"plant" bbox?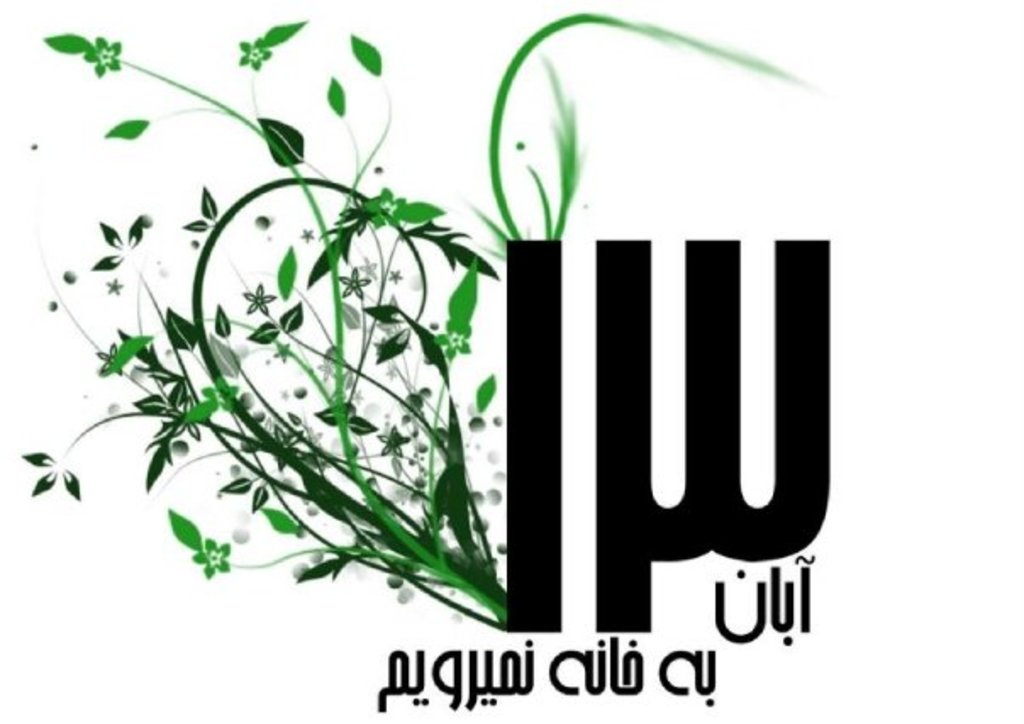
[15, 0, 815, 627]
